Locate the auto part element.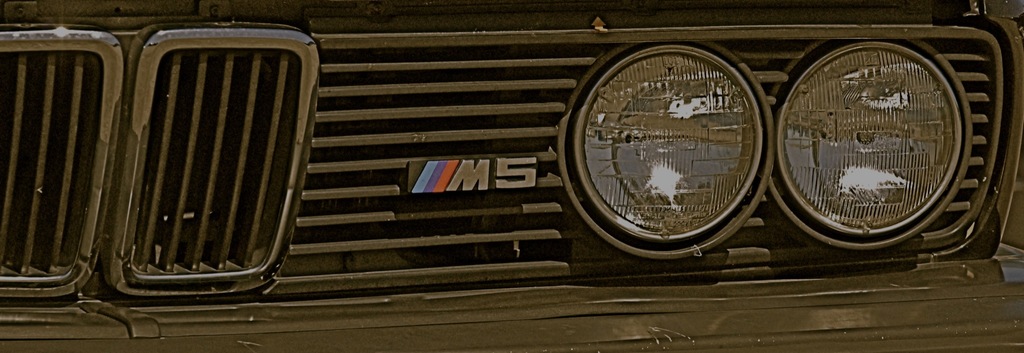
Element bbox: box=[0, 0, 1023, 352].
